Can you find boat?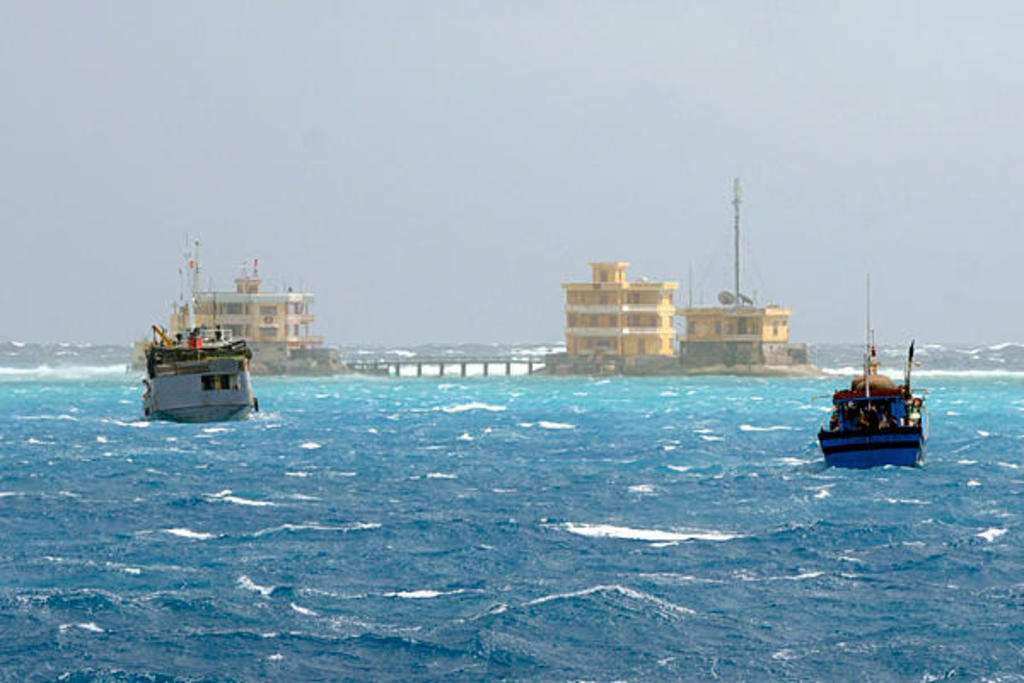
Yes, bounding box: (130, 232, 263, 417).
